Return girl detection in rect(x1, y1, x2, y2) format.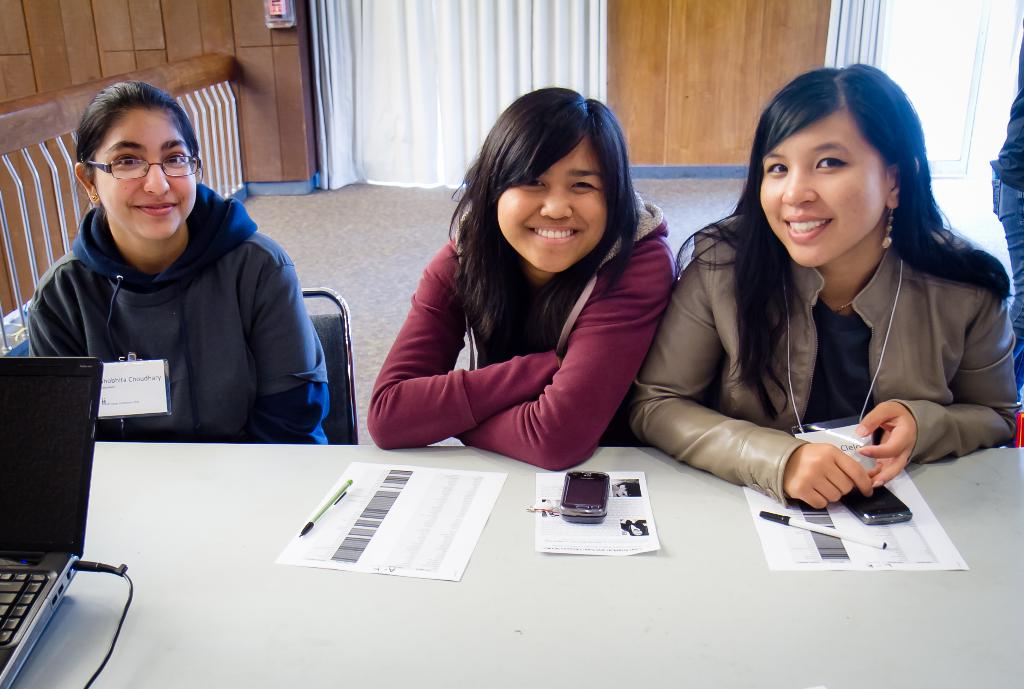
rect(24, 74, 329, 445).
